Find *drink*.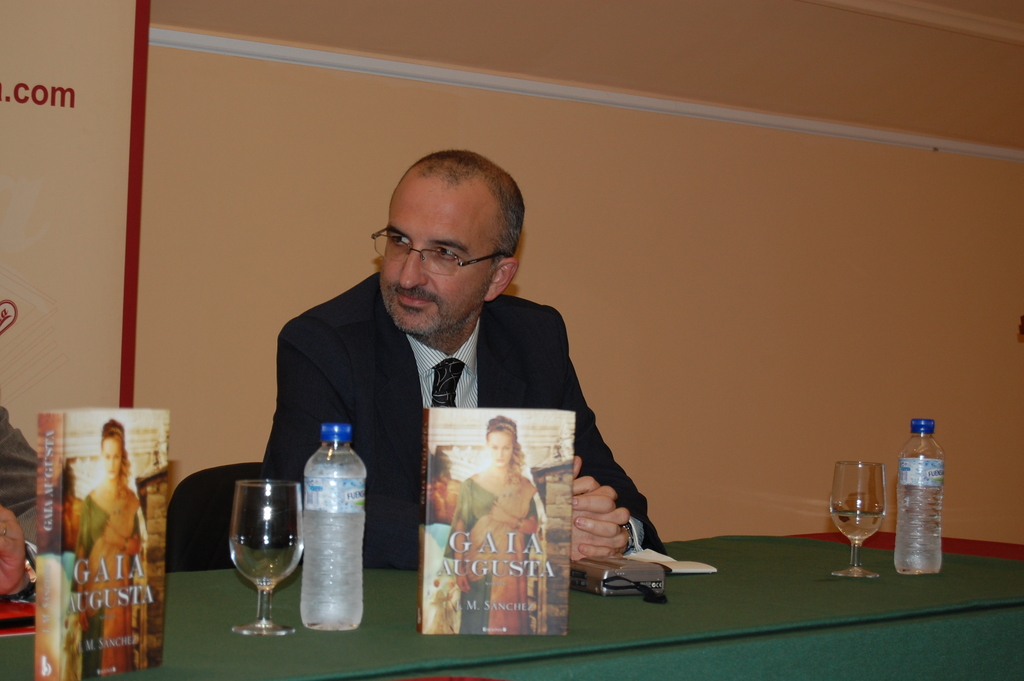
{"left": 829, "top": 511, "right": 883, "bottom": 541}.
